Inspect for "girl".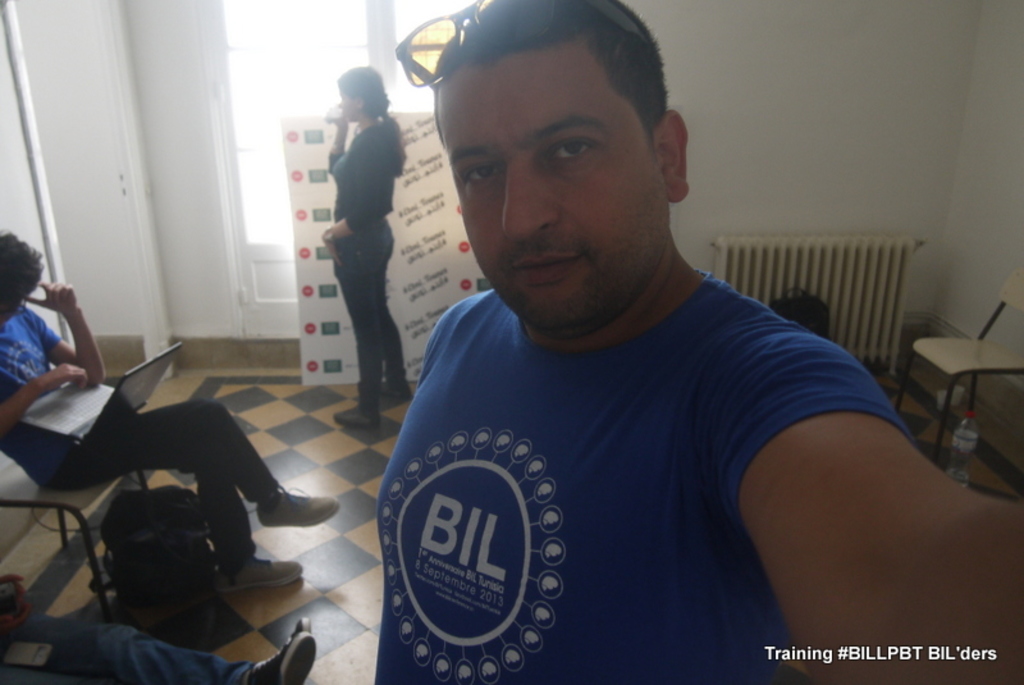
Inspection: (x1=325, y1=68, x2=408, y2=425).
